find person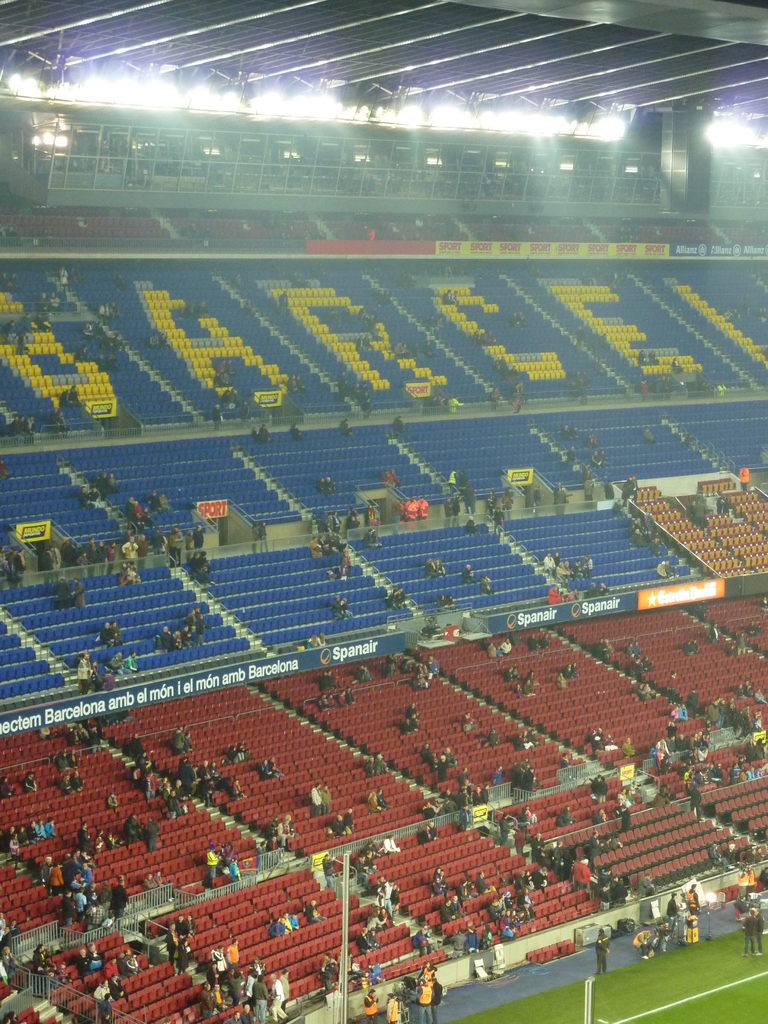
[x1=85, y1=941, x2=102, y2=972]
